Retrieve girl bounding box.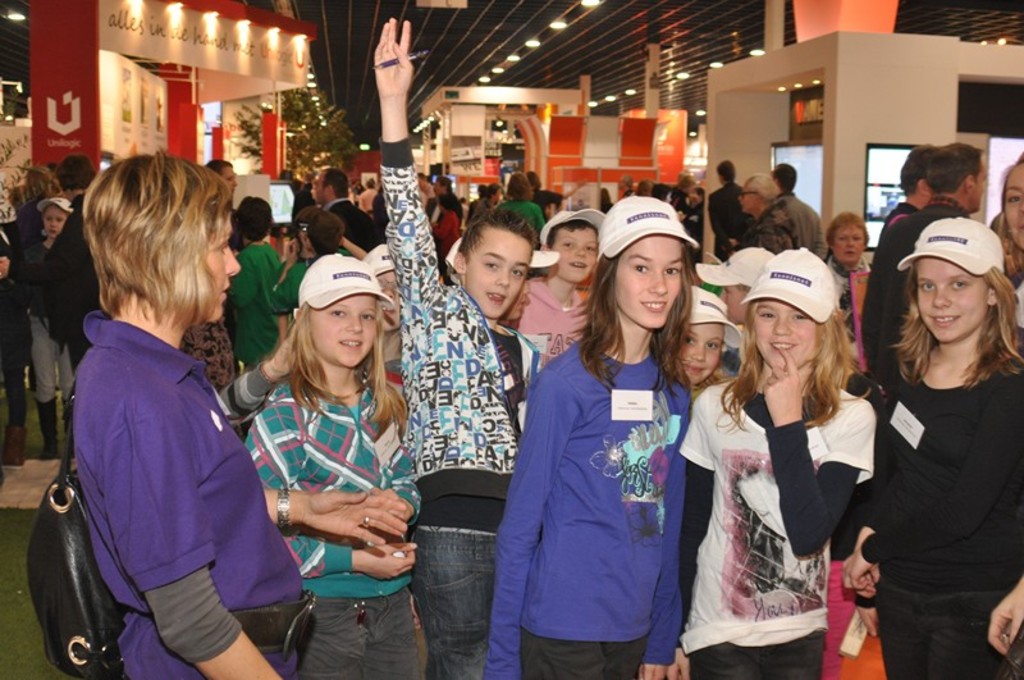
Bounding box: (58,149,324,679).
